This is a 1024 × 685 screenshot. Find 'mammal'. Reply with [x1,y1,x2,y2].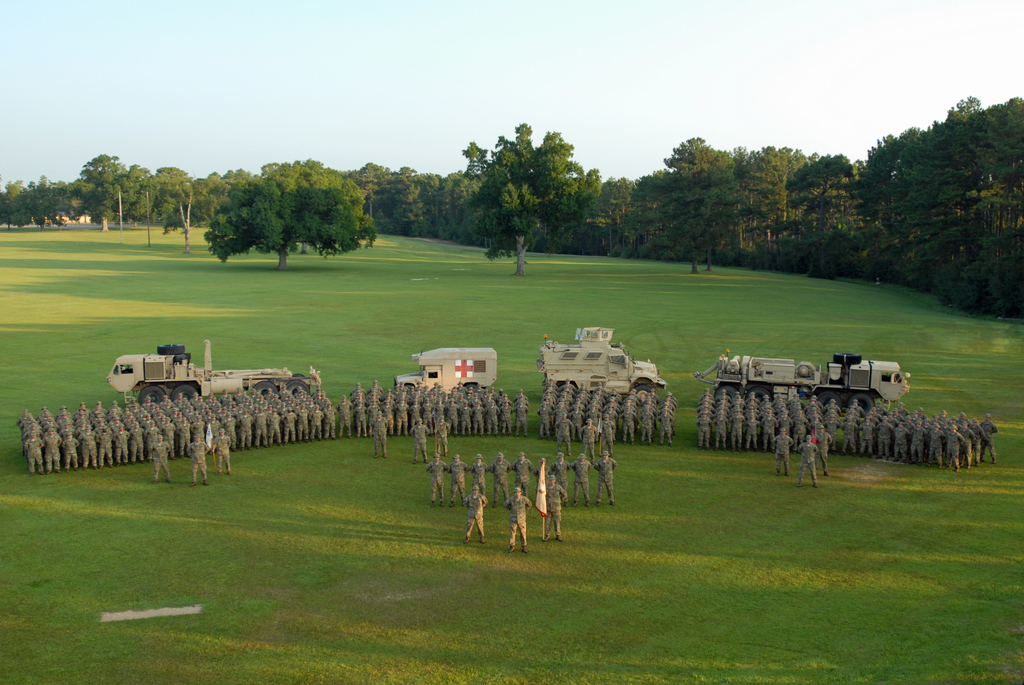
[815,423,835,474].
